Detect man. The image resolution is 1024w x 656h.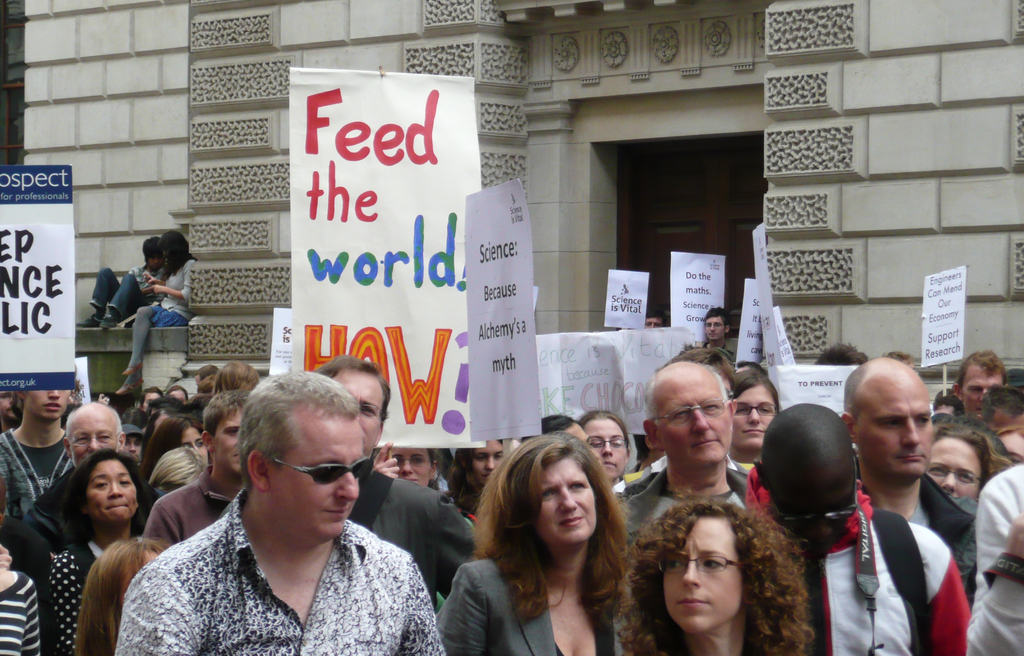
left=116, top=370, right=448, bottom=655.
